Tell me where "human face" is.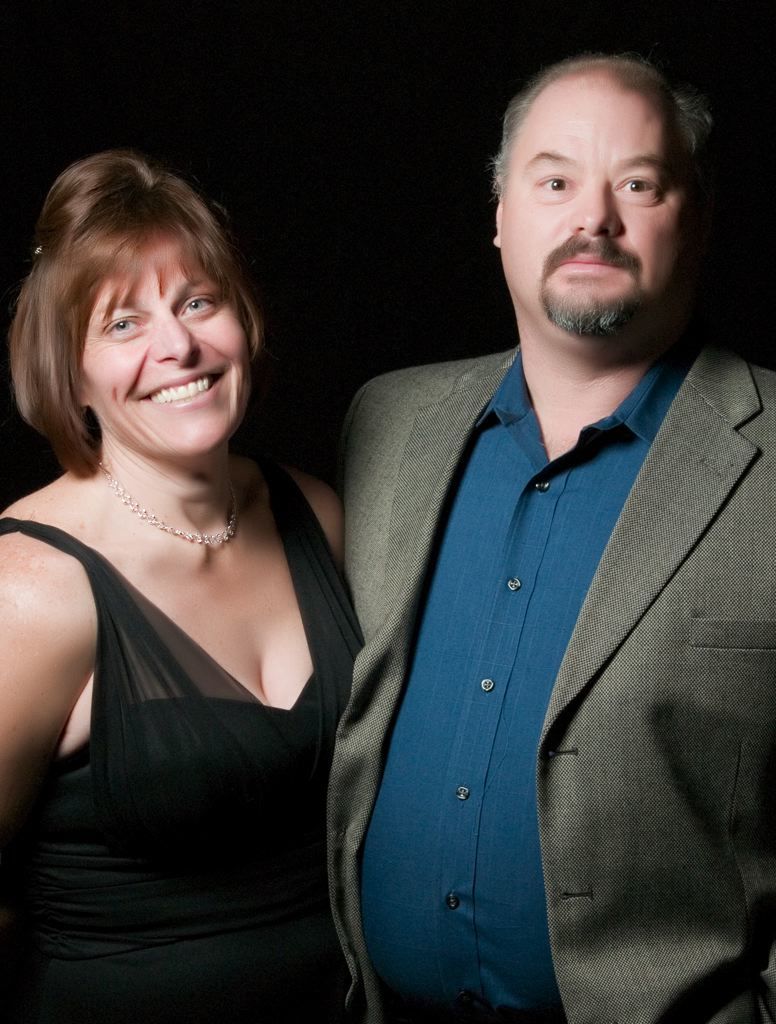
"human face" is at <box>497,93,682,343</box>.
